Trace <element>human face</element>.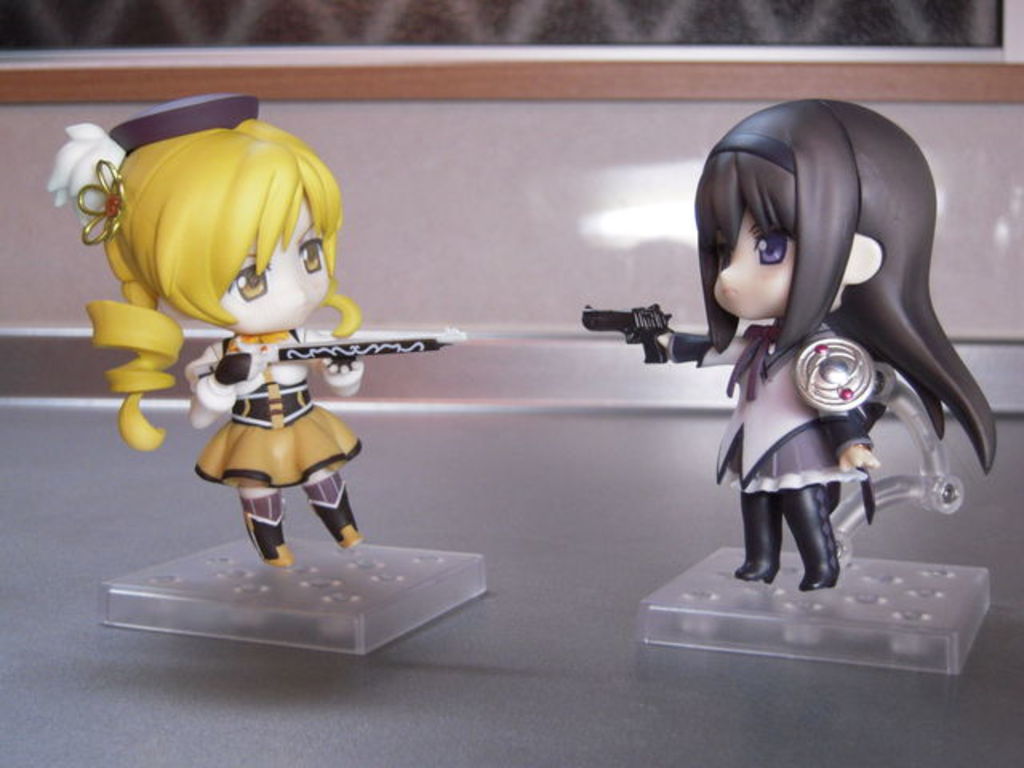
Traced to {"x1": 710, "y1": 213, "x2": 842, "y2": 315}.
